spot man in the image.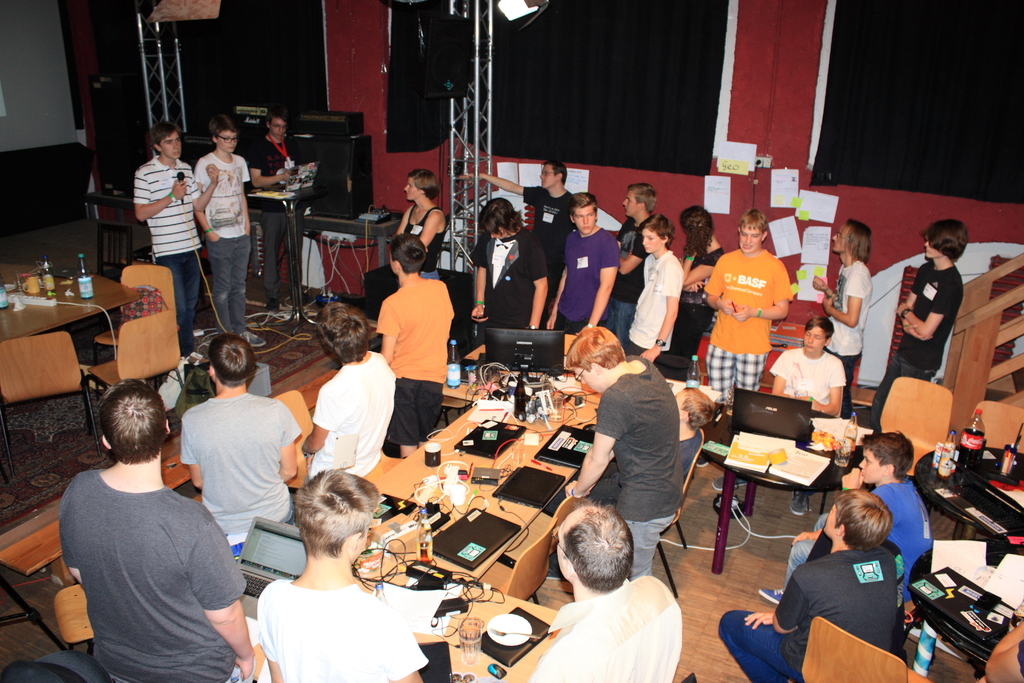
man found at 177, 336, 301, 555.
